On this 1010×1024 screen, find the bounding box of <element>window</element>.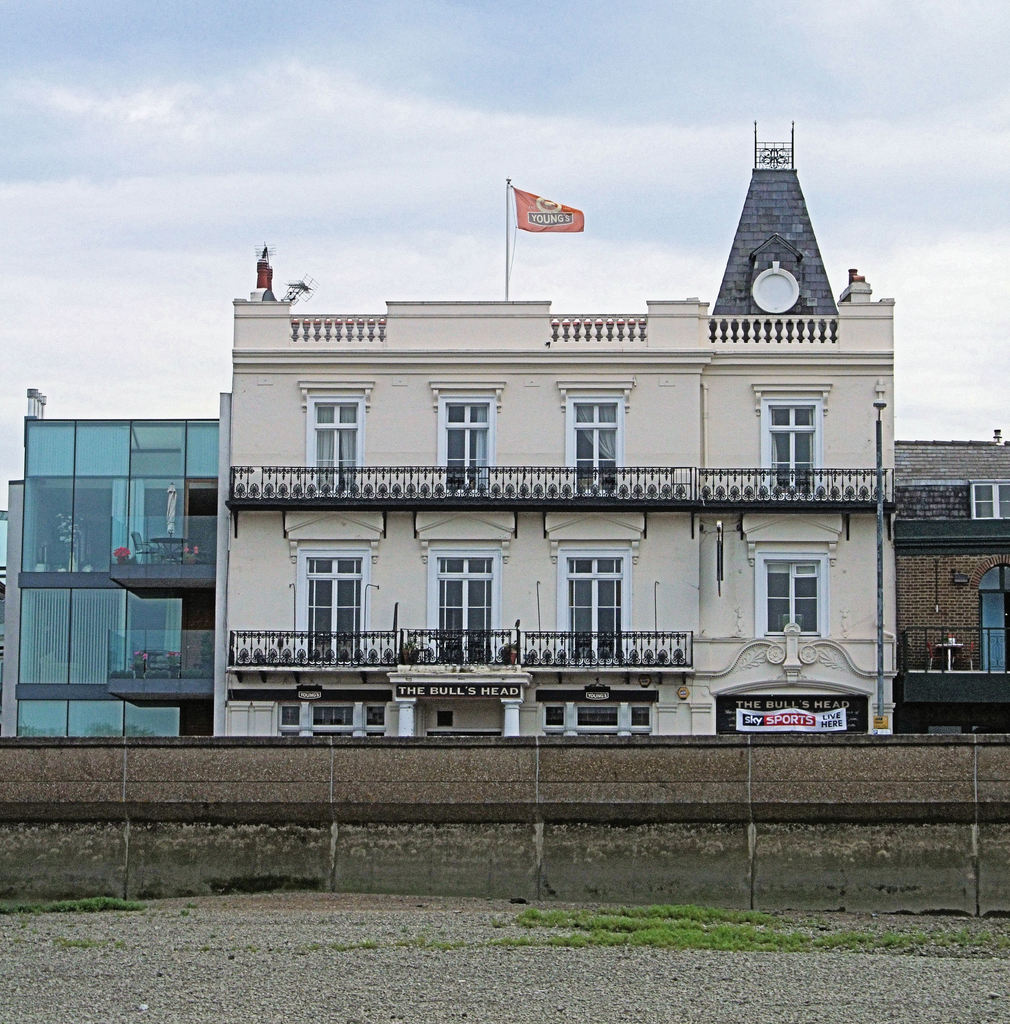
Bounding box: 748/381/833/500.
